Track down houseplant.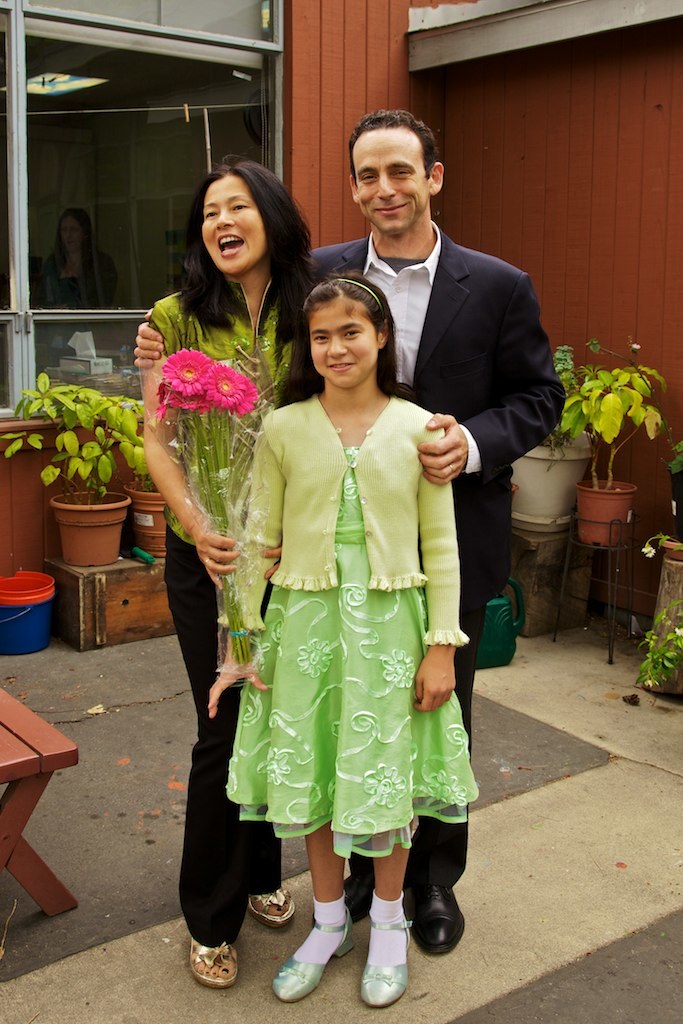
Tracked to Rect(545, 332, 666, 549).
